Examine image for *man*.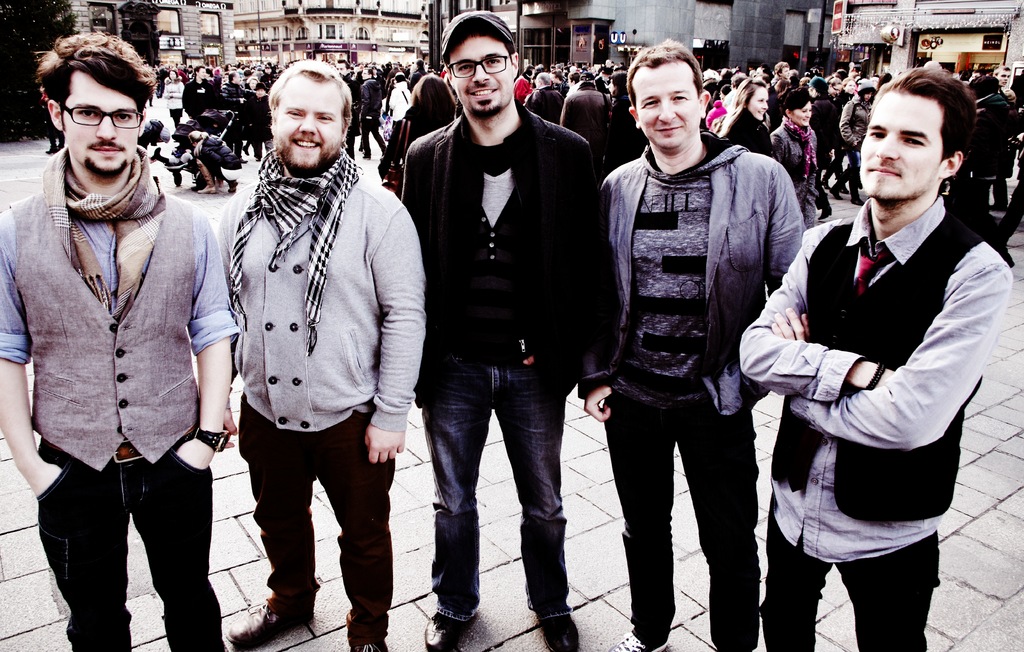
Examination result: l=578, t=35, r=807, b=651.
